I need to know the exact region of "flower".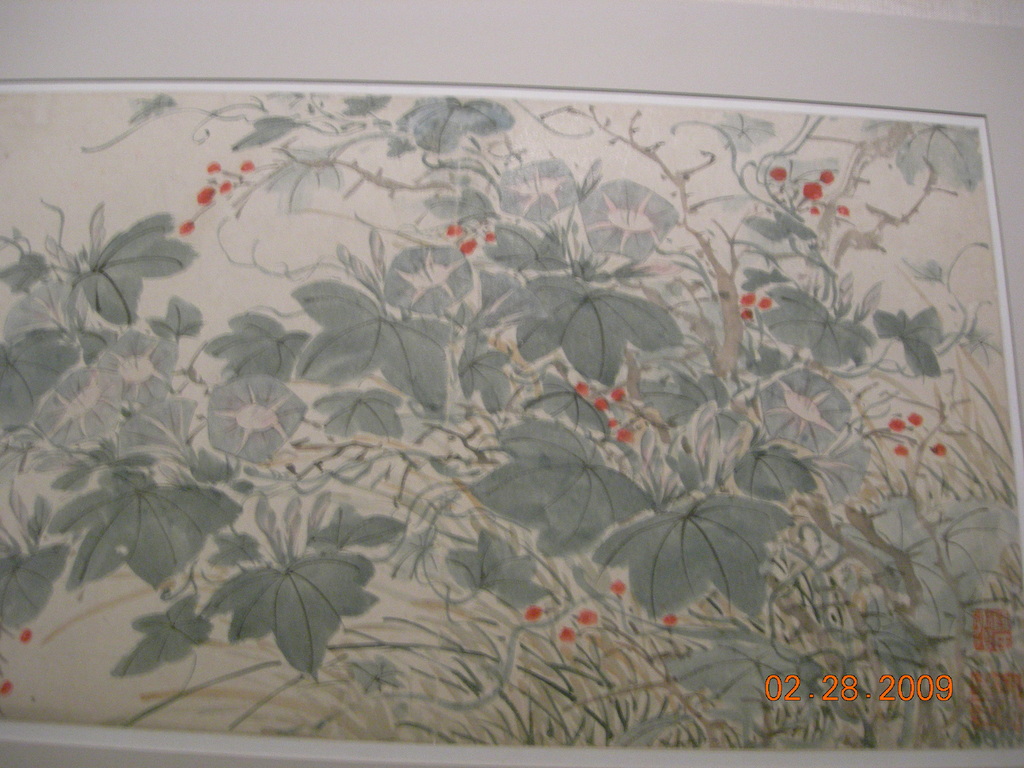
Region: {"left": 892, "top": 416, "right": 906, "bottom": 431}.
